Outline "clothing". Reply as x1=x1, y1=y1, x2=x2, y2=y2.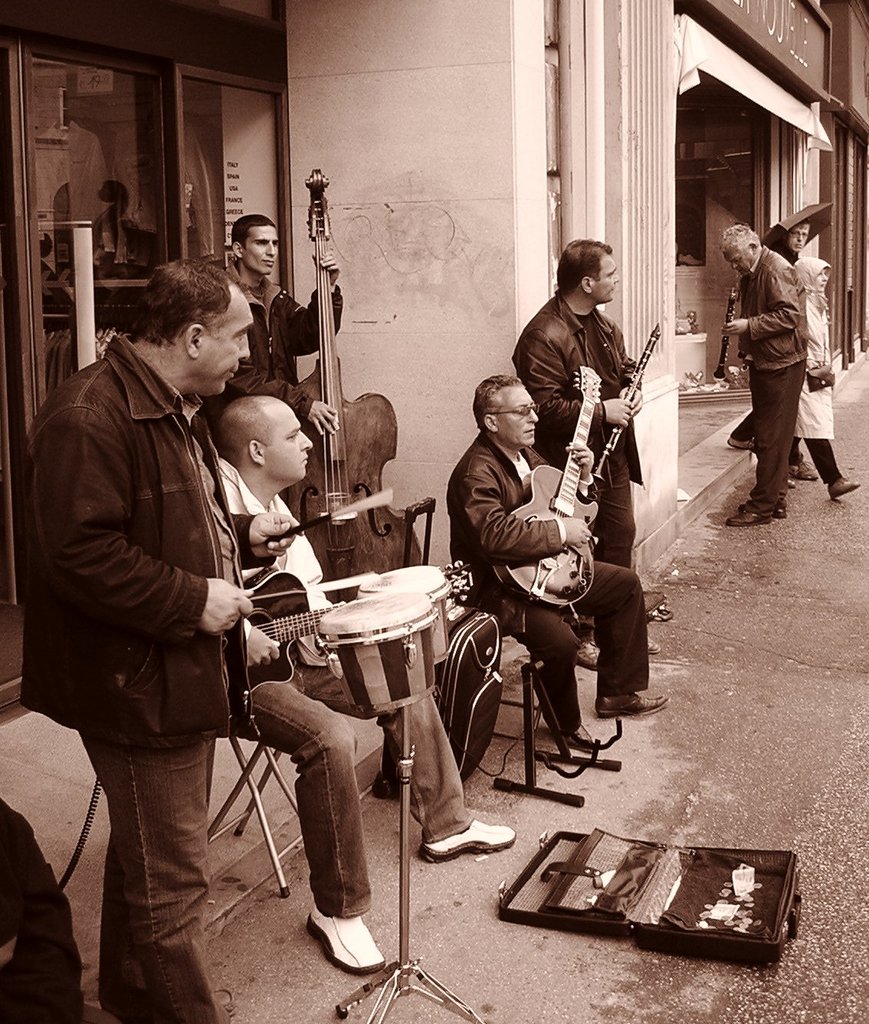
x1=115, y1=111, x2=222, y2=266.
